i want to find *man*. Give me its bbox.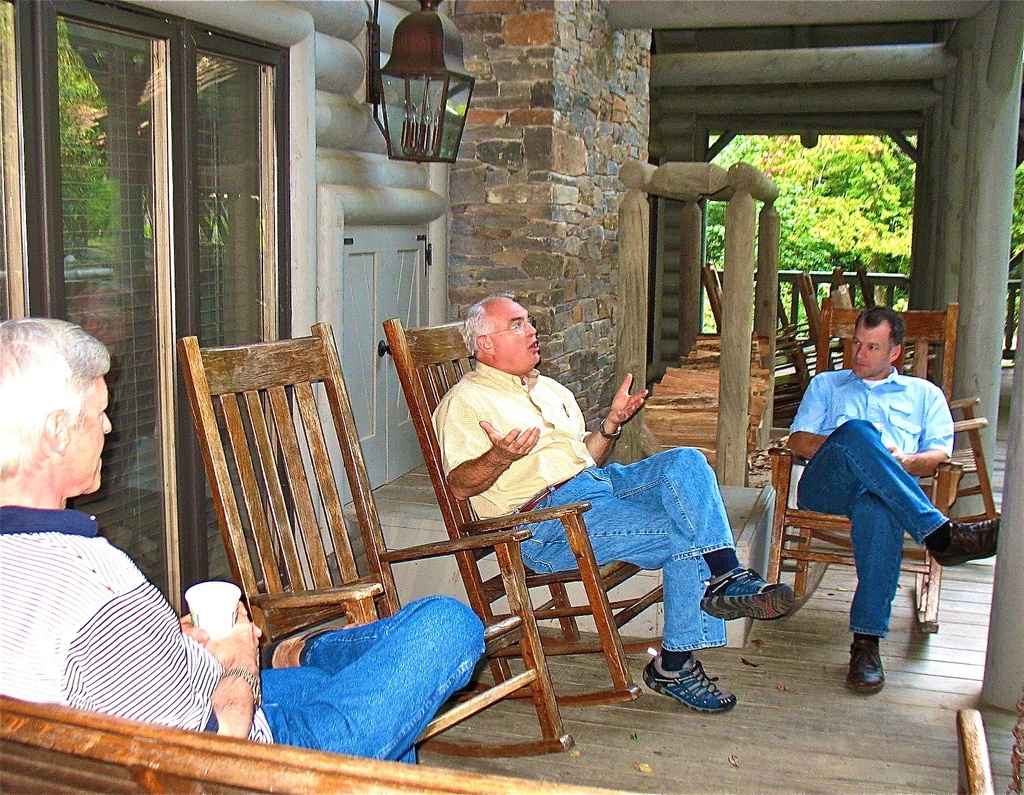
bbox=[0, 318, 485, 762].
